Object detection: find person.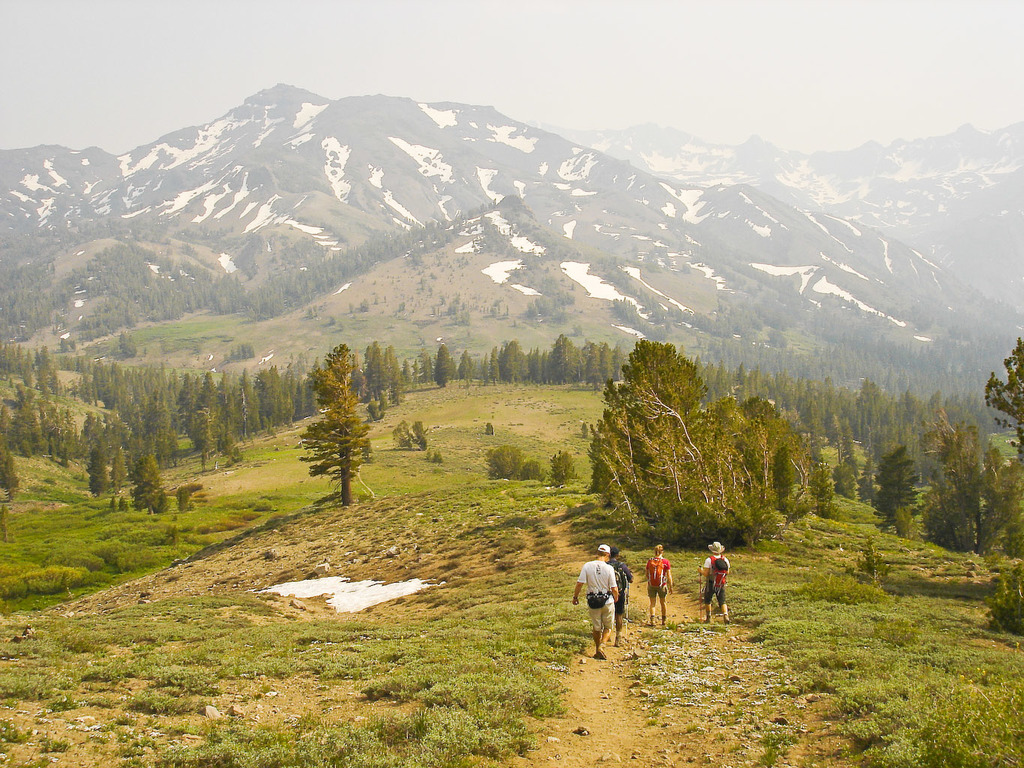
(left=575, top=544, right=618, bottom=658).
